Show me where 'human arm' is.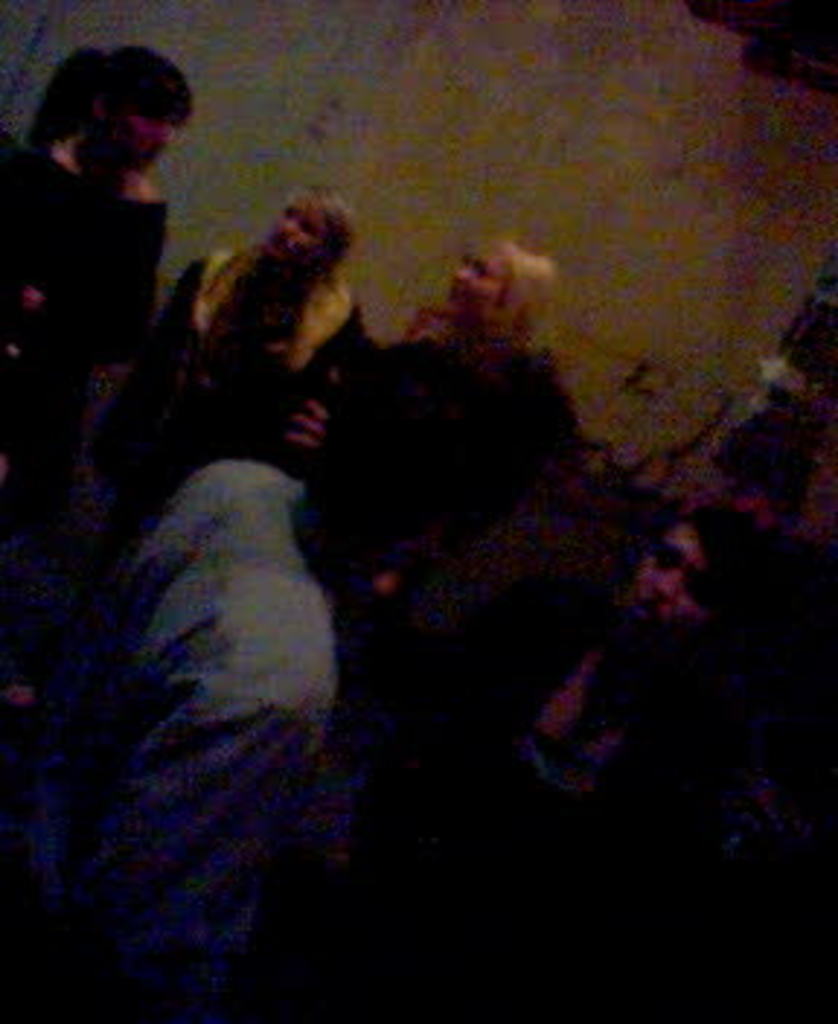
'human arm' is at x1=145 y1=250 x2=210 y2=346.
